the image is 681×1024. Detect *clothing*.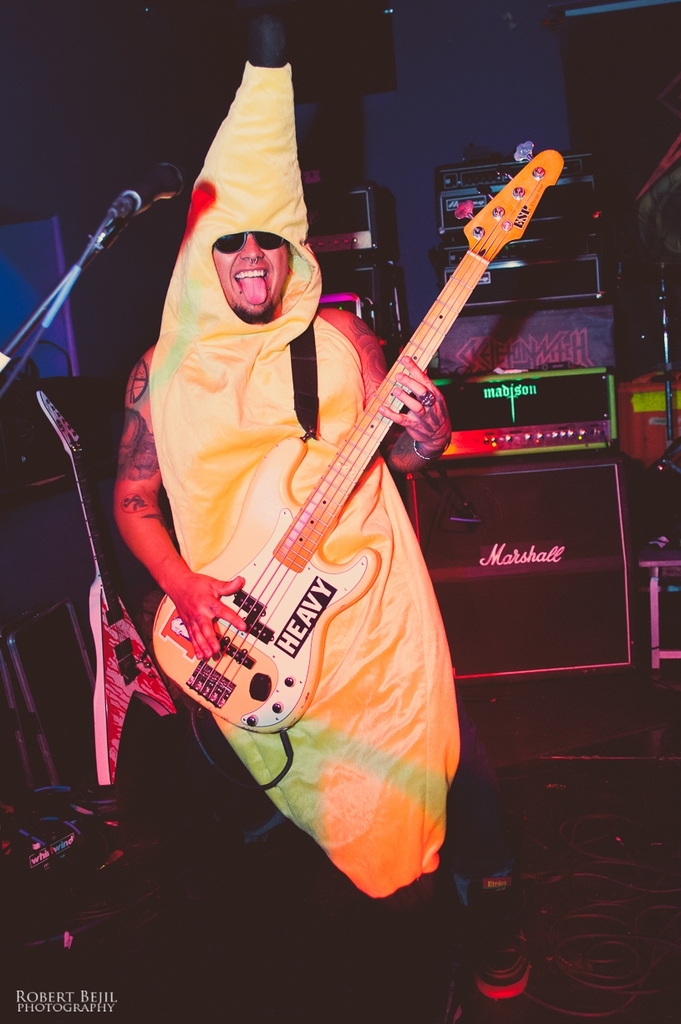
Detection: [x1=79, y1=324, x2=411, y2=1023].
